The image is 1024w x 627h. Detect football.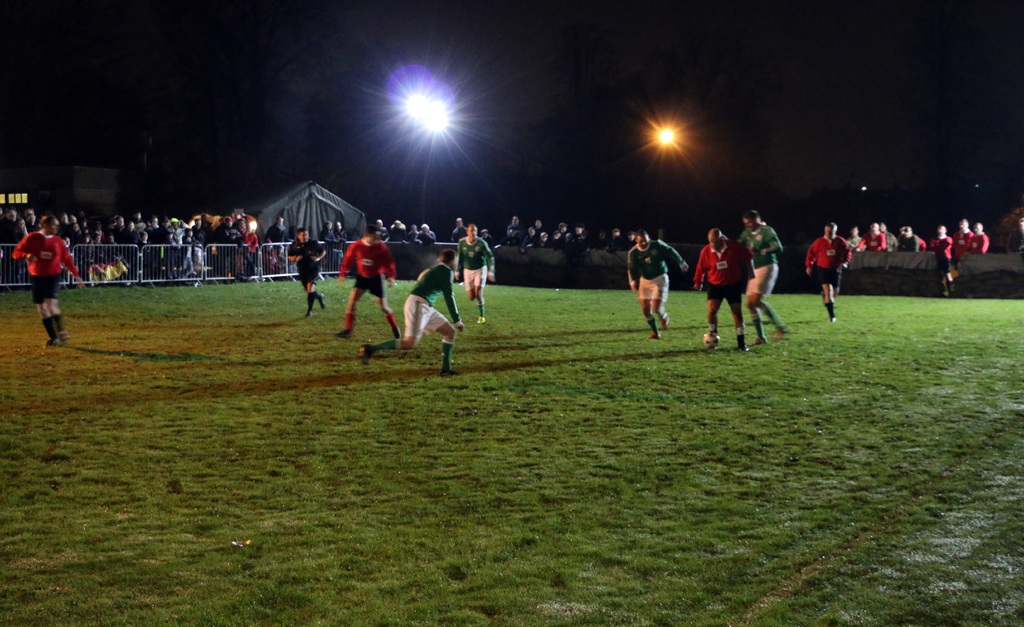
Detection: [x1=697, y1=328, x2=721, y2=349].
